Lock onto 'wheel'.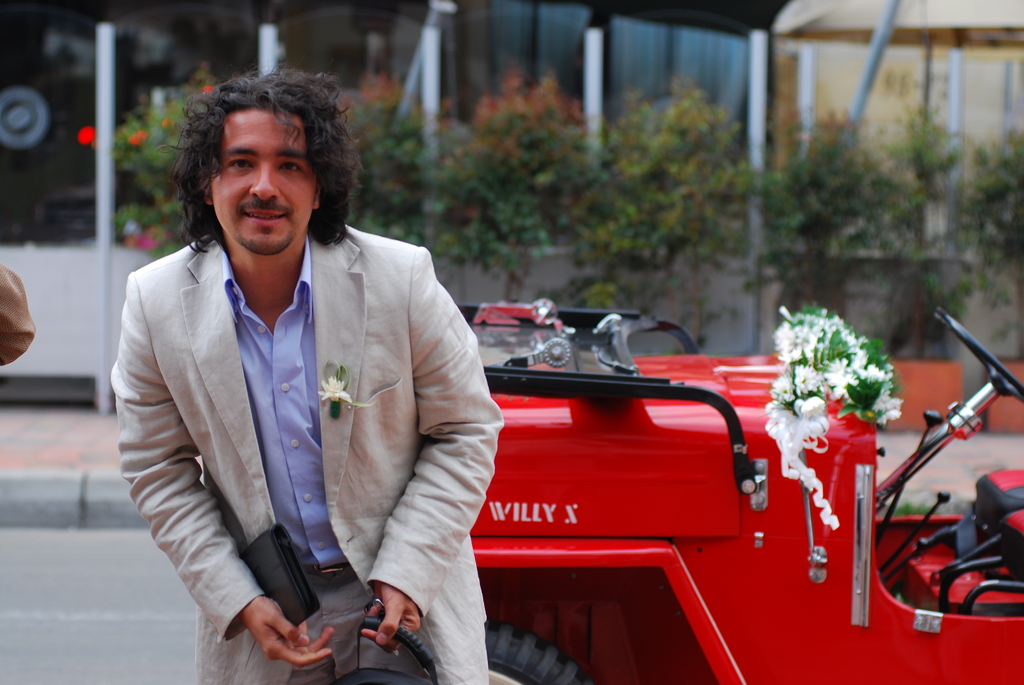
Locked: l=940, t=312, r=1023, b=400.
